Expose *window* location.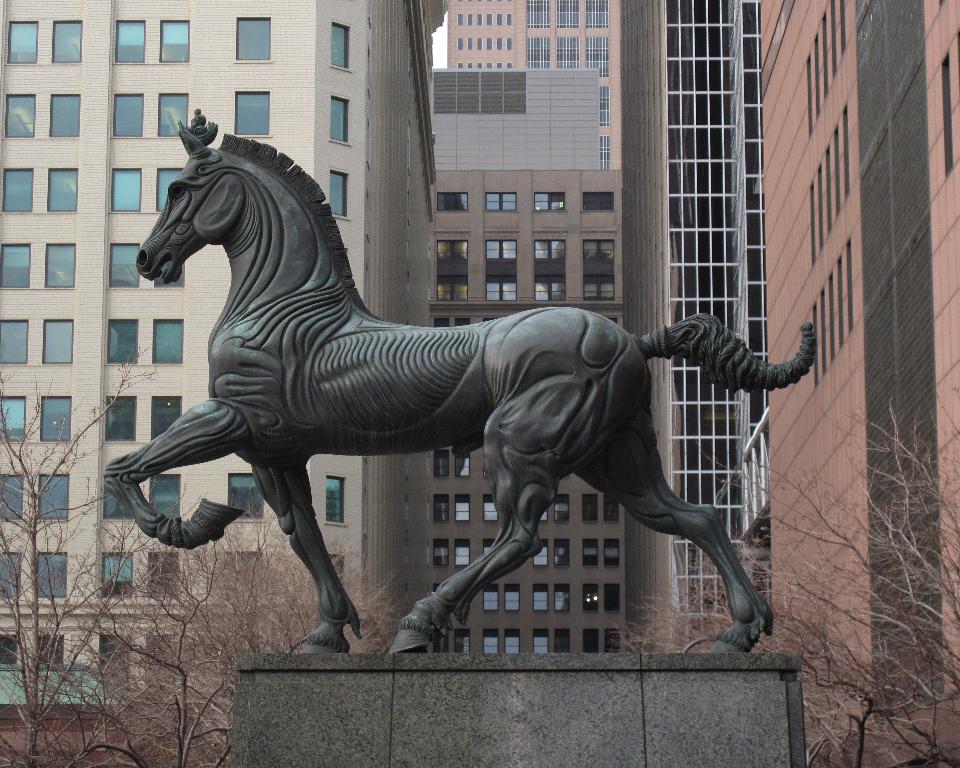
Exposed at left=454, top=11, right=463, bottom=26.
